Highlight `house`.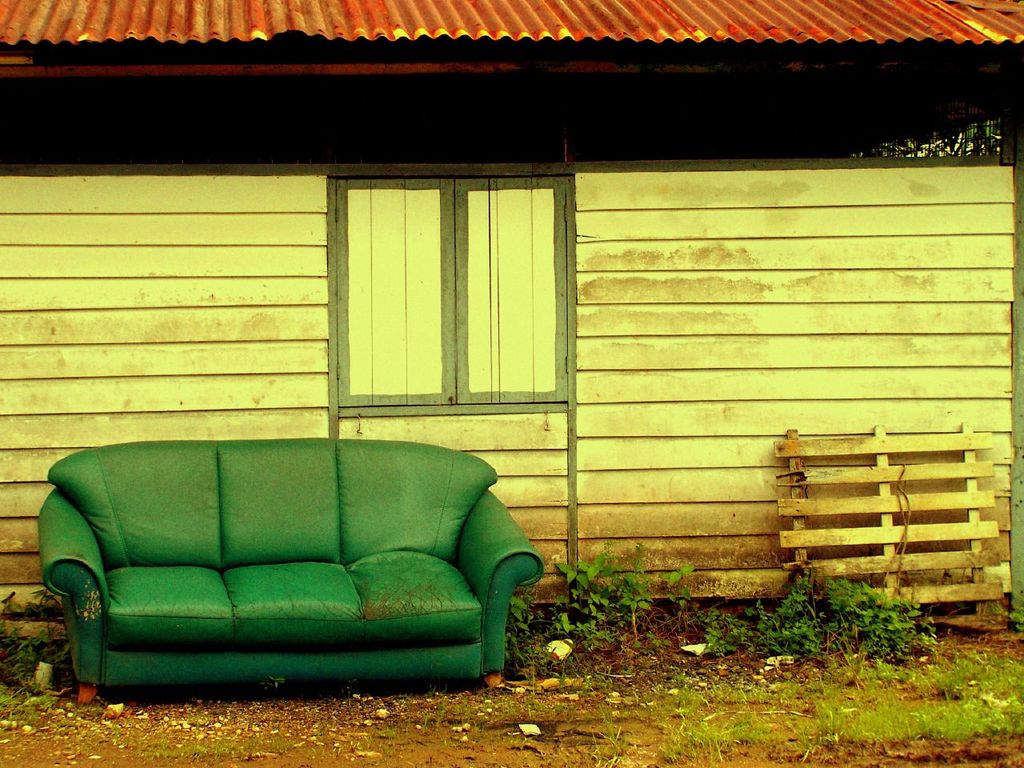
Highlighted region: 30:34:1023:683.
